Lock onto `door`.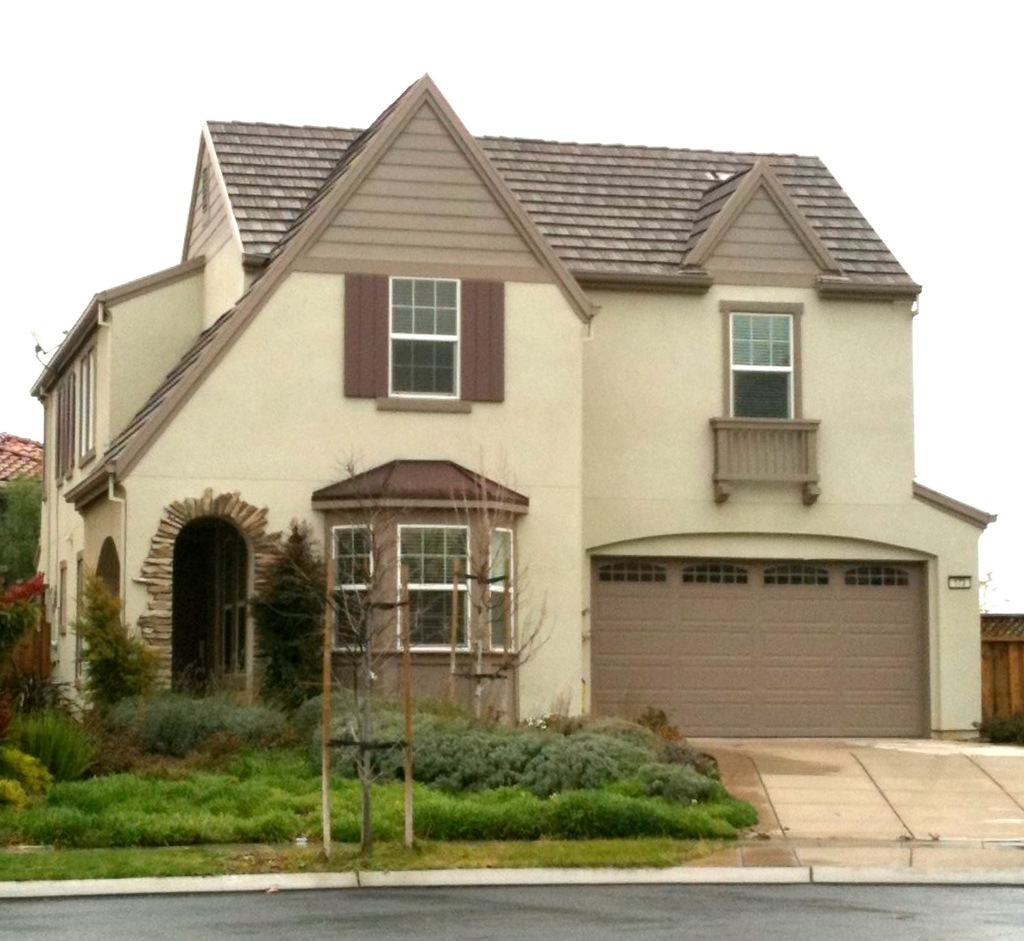
Locked: (169,528,246,706).
